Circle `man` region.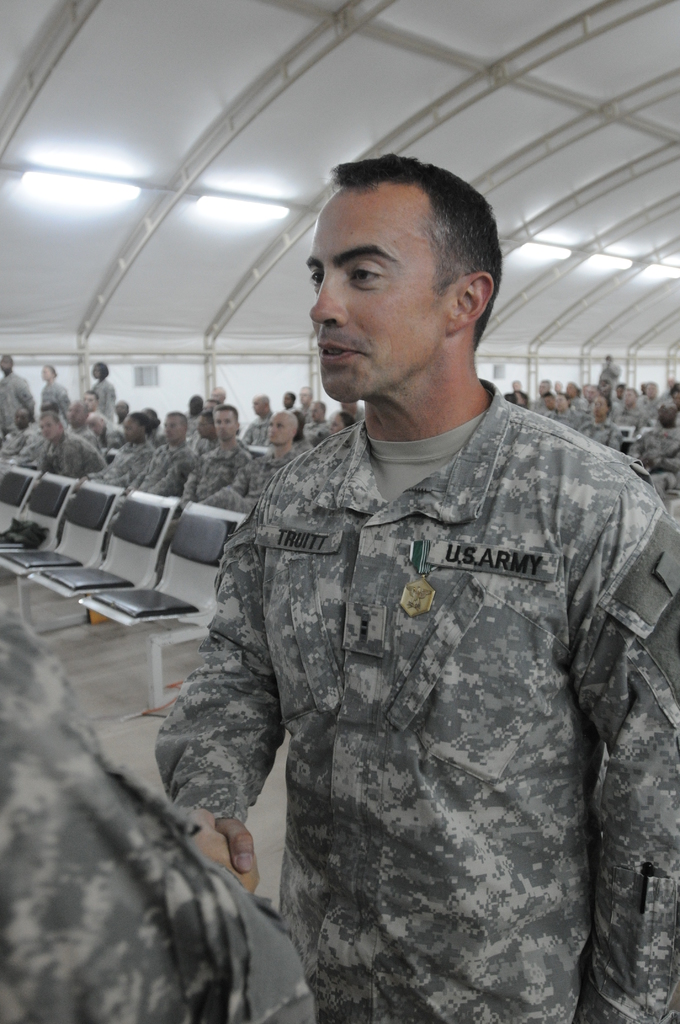
Region: 40 413 108 483.
